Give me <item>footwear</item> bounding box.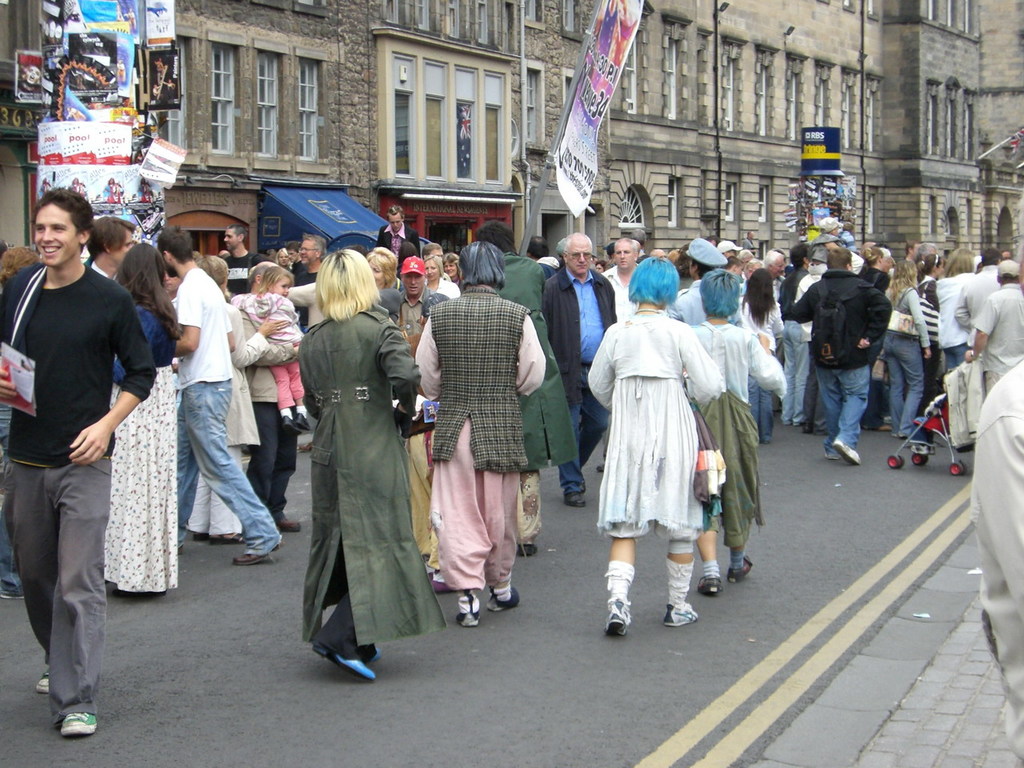
detection(37, 666, 50, 690).
